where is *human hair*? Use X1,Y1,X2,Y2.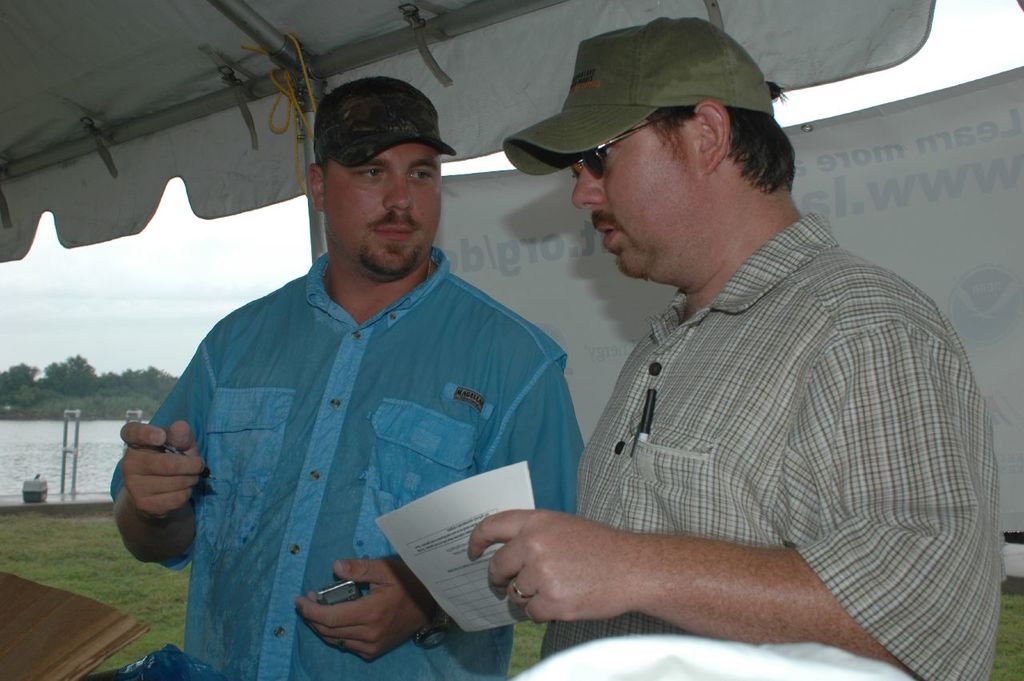
317,158,326,181.
